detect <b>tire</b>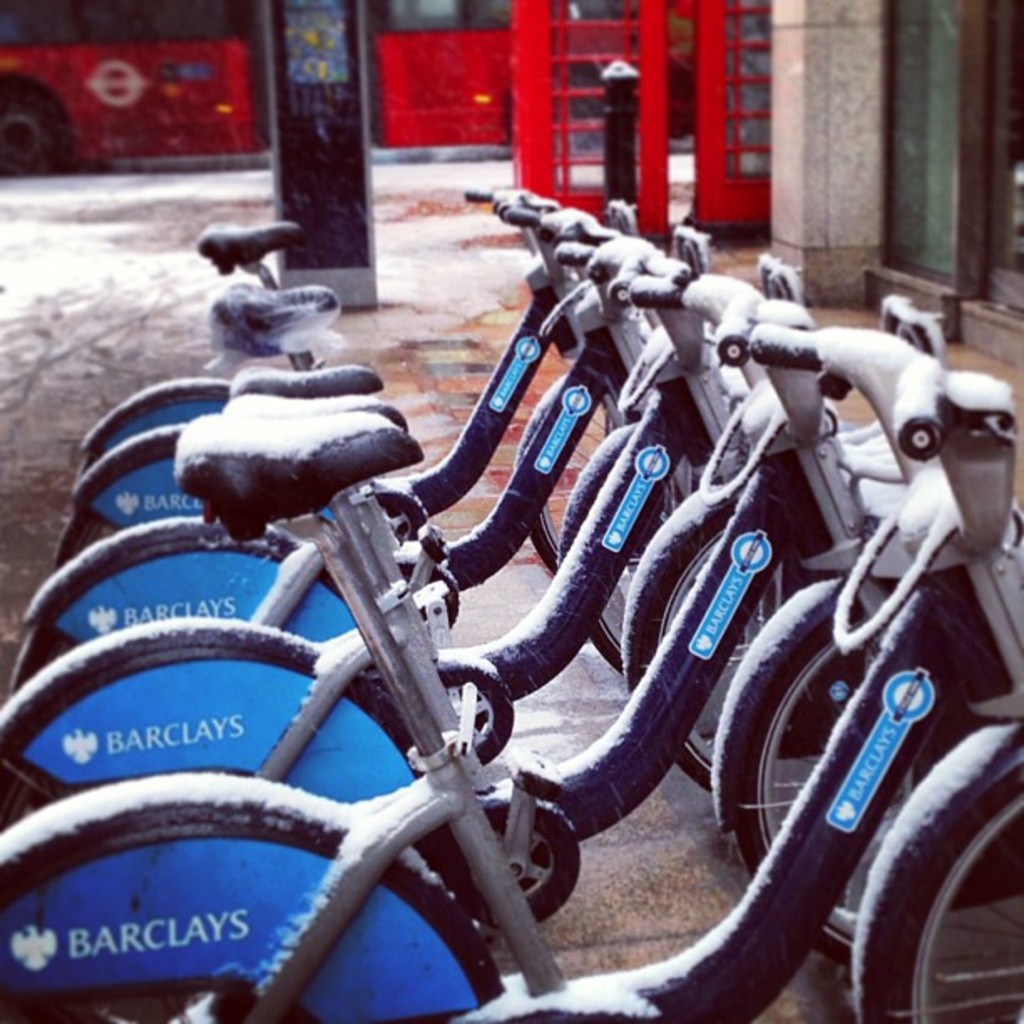
box=[80, 450, 99, 475]
